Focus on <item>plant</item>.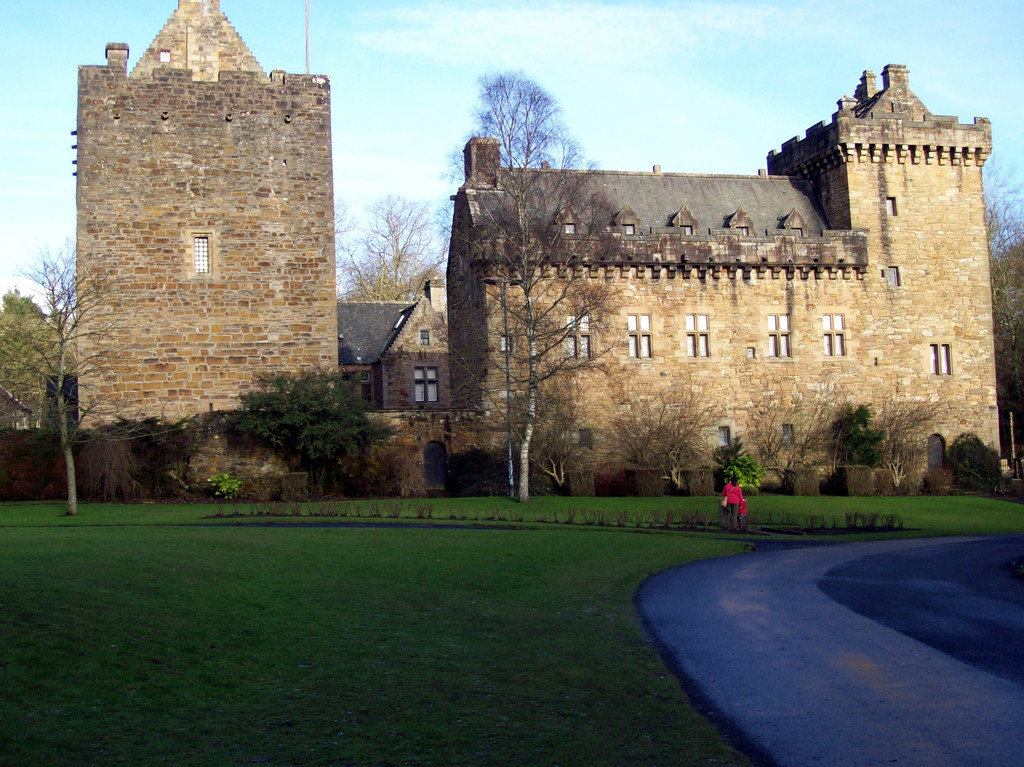
Focused at <bbox>198, 467, 239, 511</bbox>.
